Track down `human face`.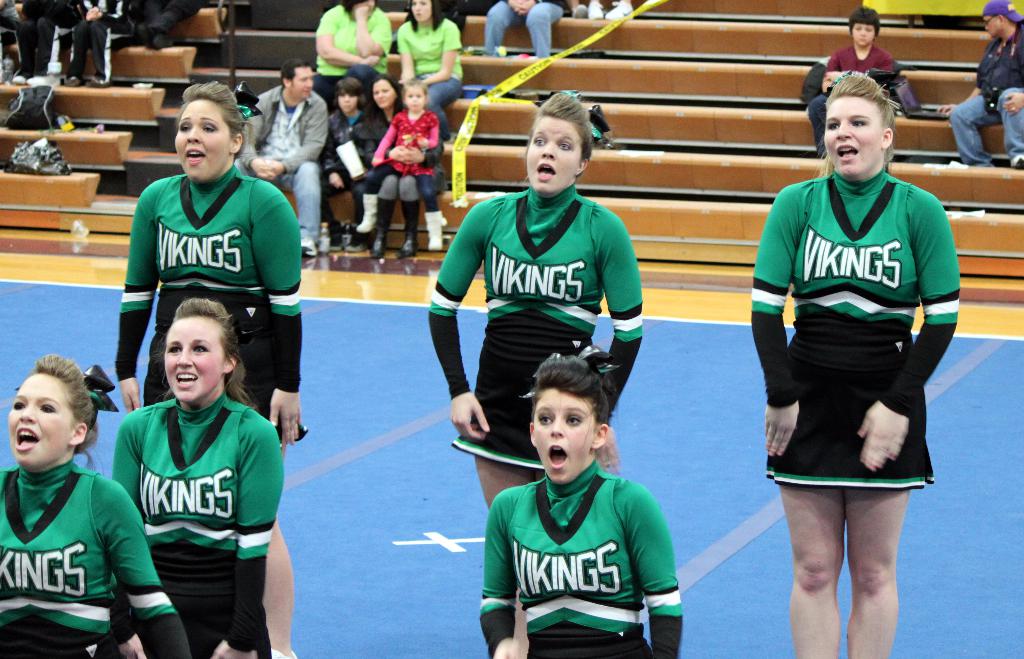
Tracked to box(411, 0, 432, 22).
